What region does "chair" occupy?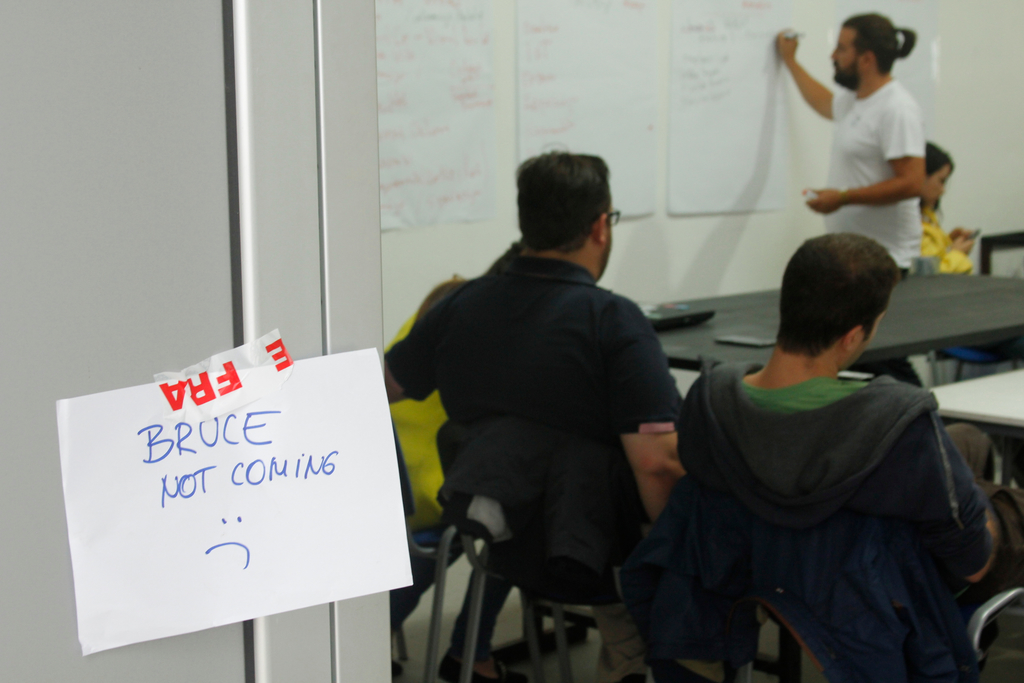
BBox(658, 481, 938, 682).
